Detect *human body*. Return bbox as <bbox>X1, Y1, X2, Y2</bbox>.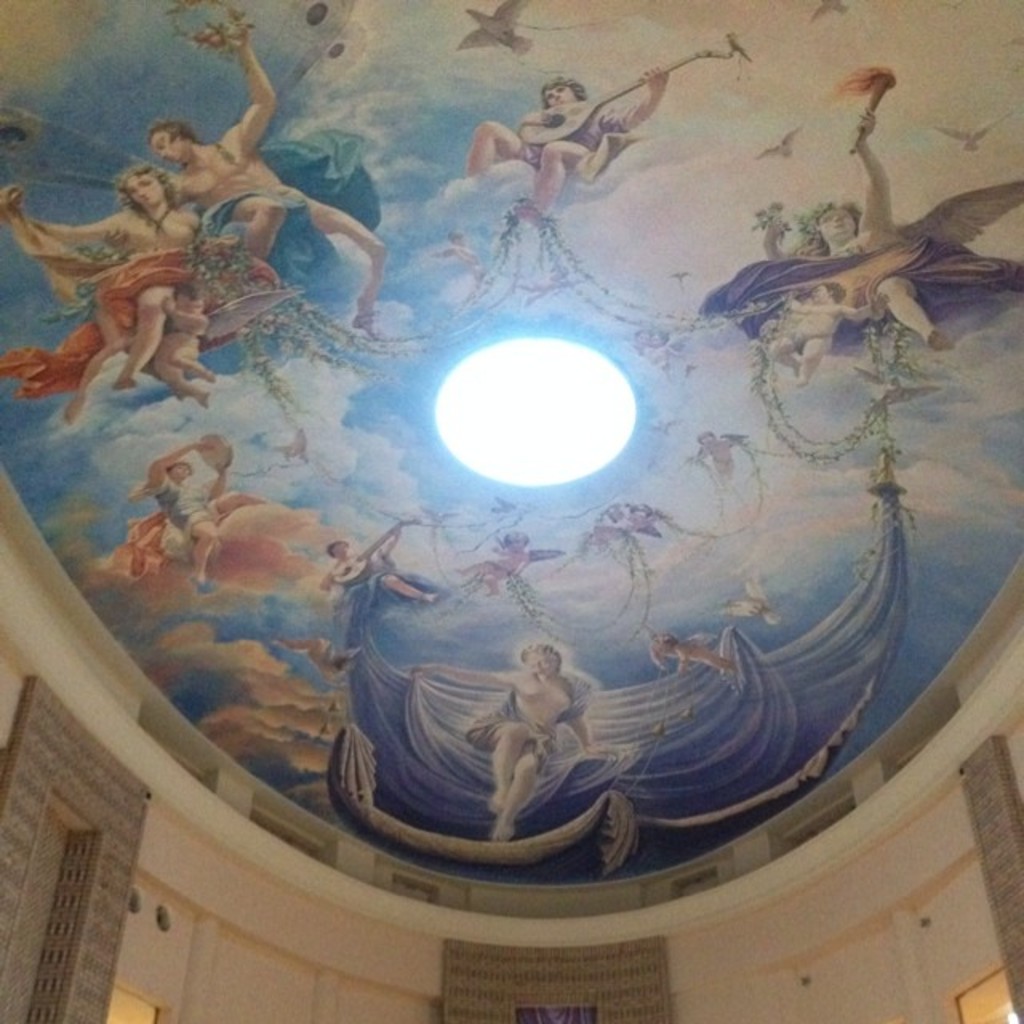
<bbox>653, 638, 744, 670</bbox>.
